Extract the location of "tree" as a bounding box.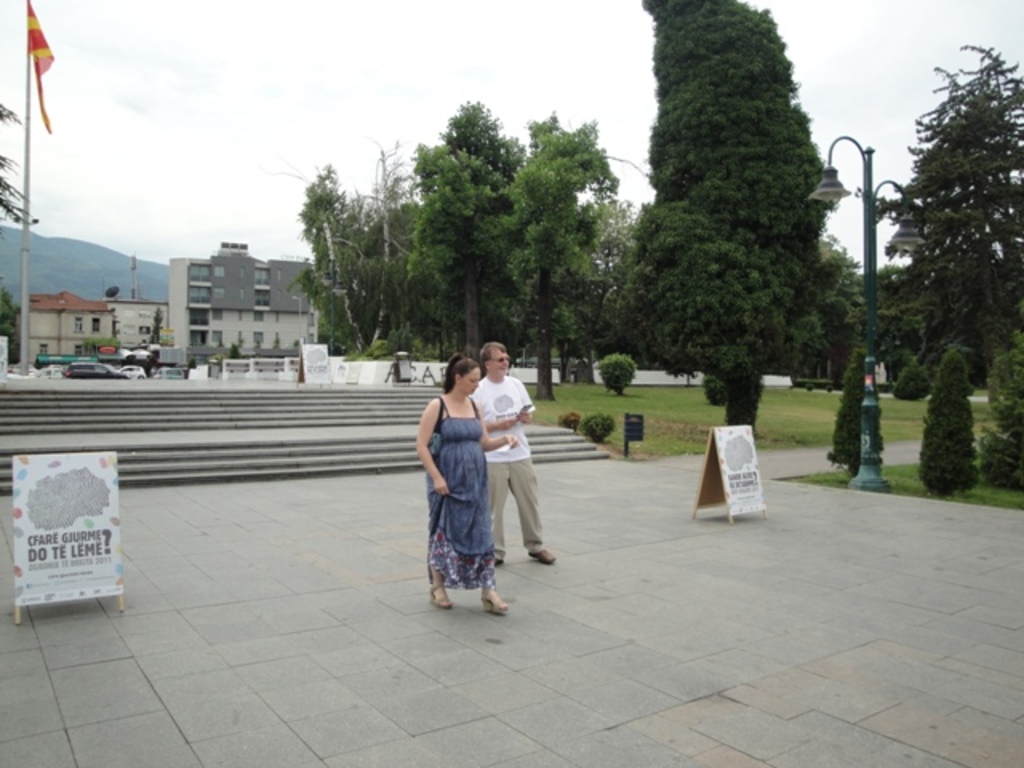
bbox=(595, 347, 635, 398).
